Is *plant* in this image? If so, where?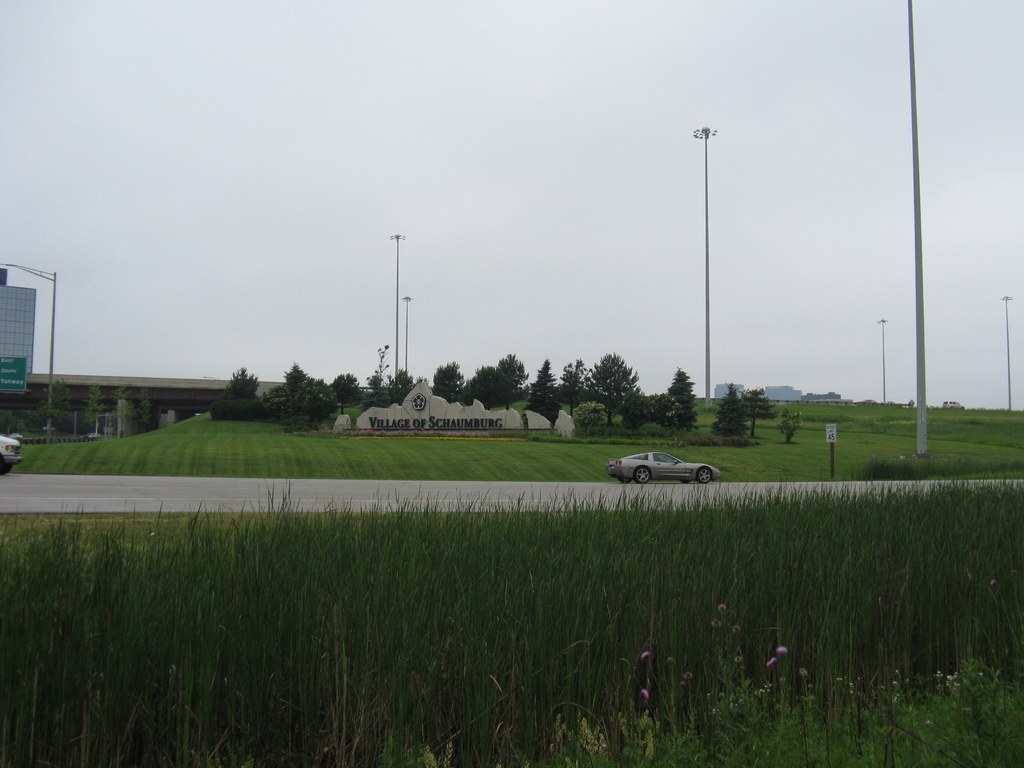
Yes, at bbox=[567, 398, 607, 436].
